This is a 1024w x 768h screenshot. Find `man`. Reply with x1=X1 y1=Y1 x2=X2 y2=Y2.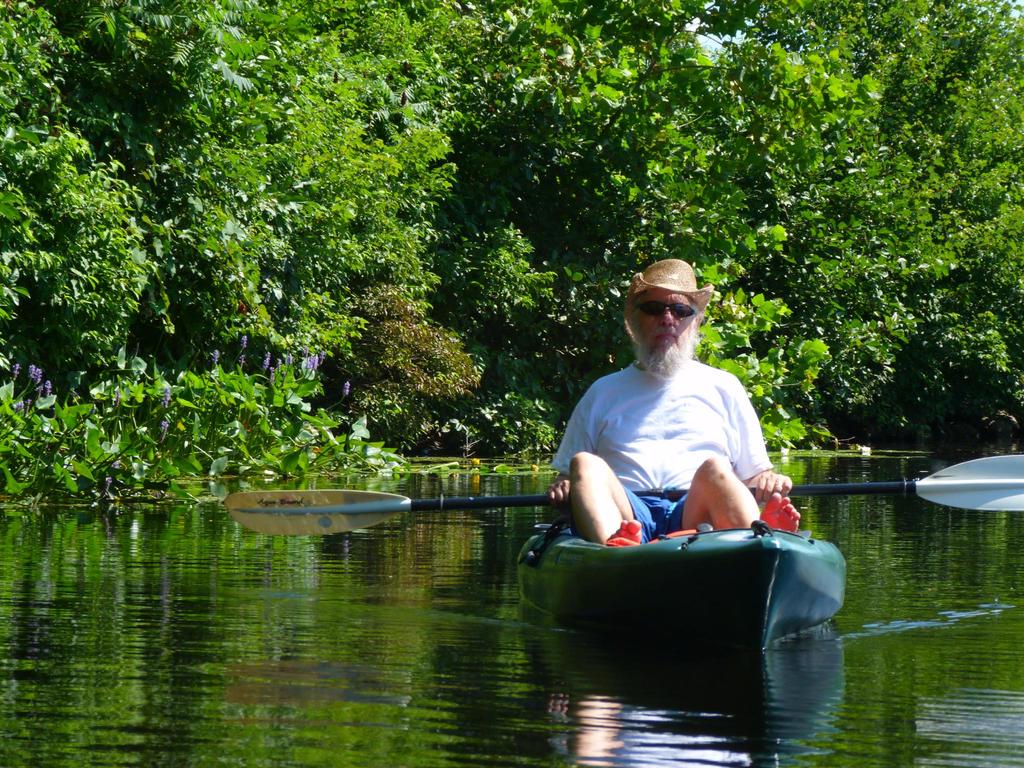
x1=531 y1=259 x2=808 y2=593.
